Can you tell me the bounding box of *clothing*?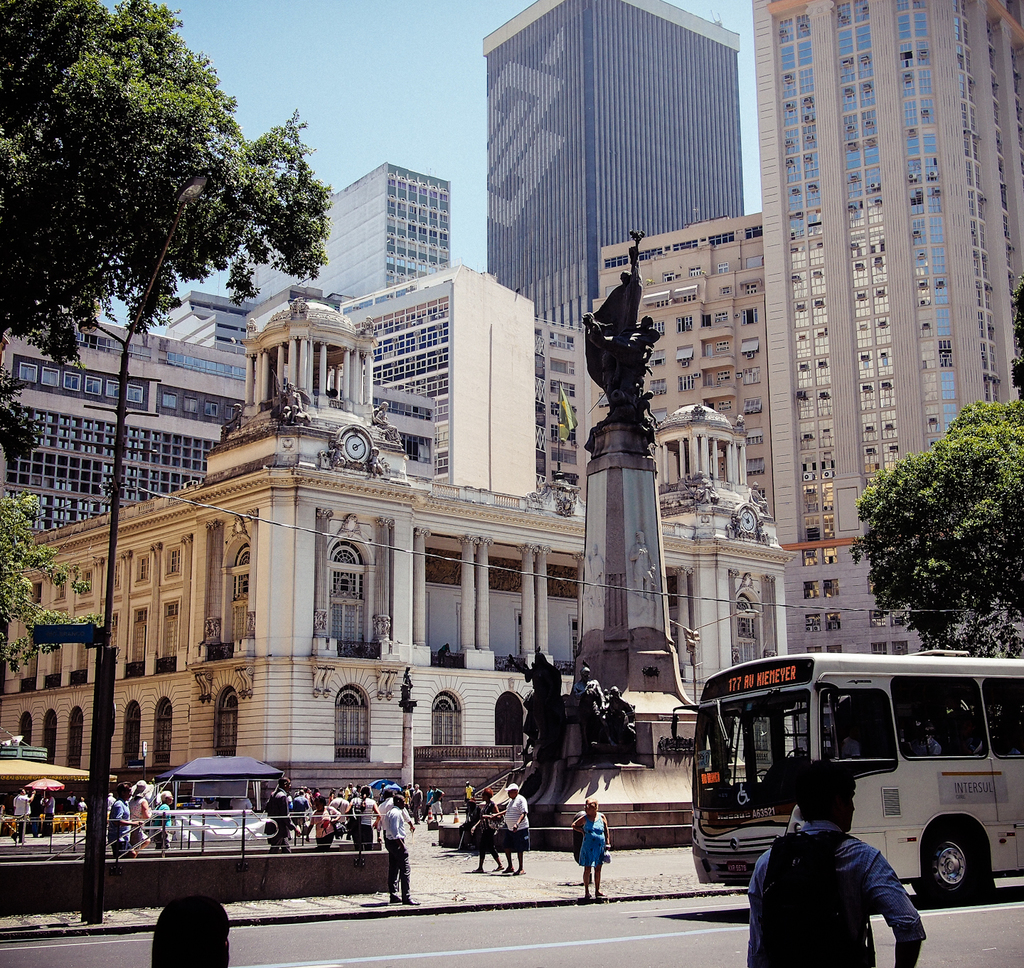
[307, 806, 327, 849].
